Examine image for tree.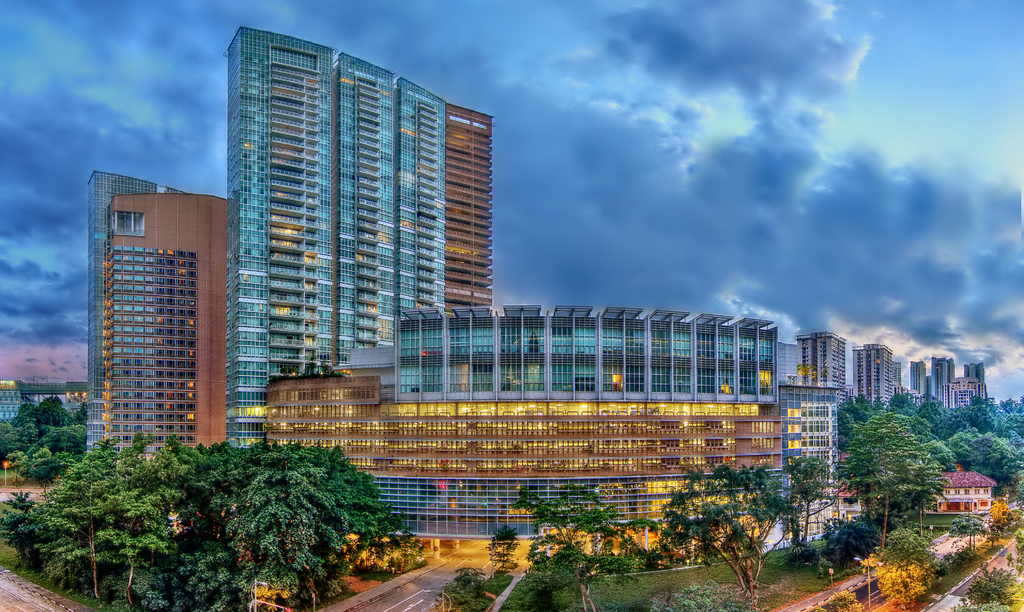
Examination result: (left=658, top=460, right=794, bottom=584).
